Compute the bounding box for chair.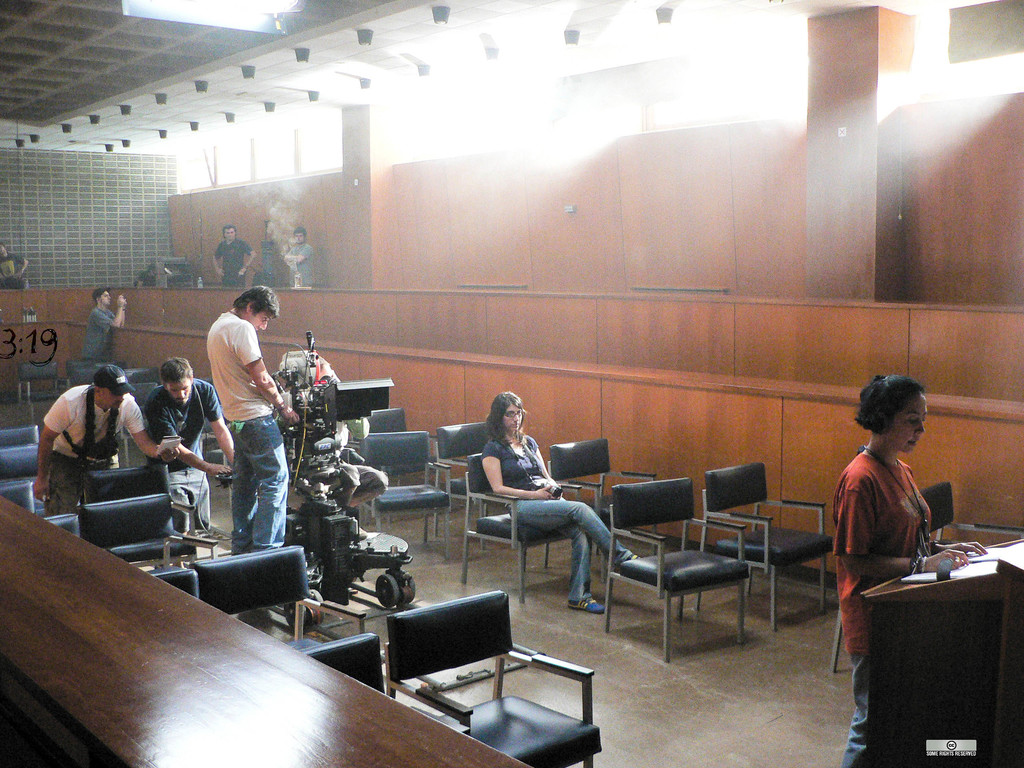
Rect(70, 367, 102, 388).
